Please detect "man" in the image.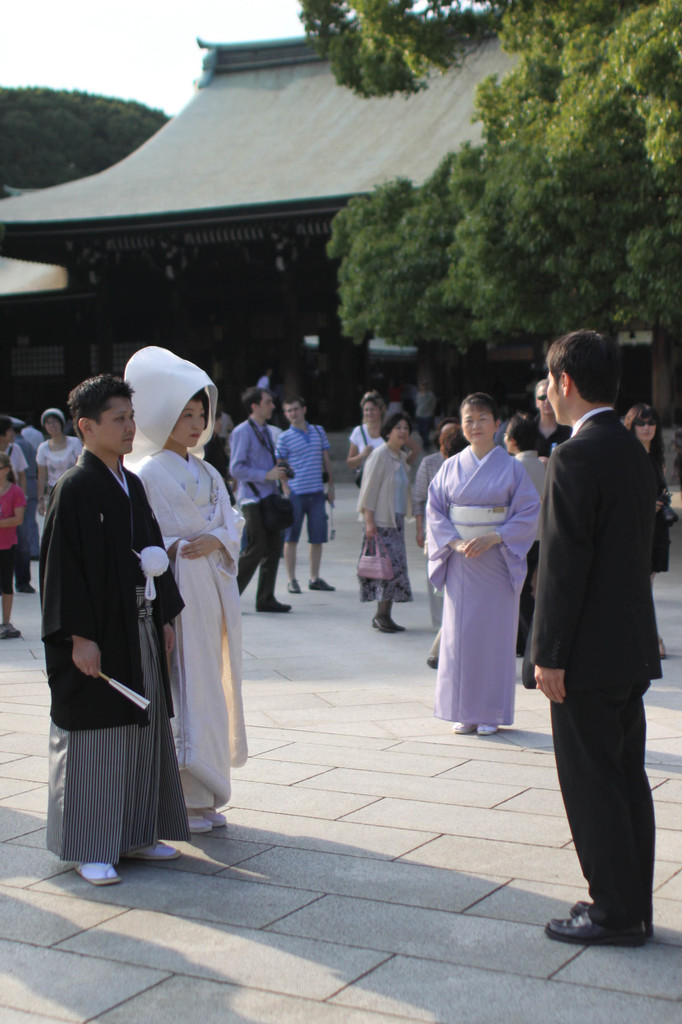
x1=518 y1=297 x2=672 y2=952.
